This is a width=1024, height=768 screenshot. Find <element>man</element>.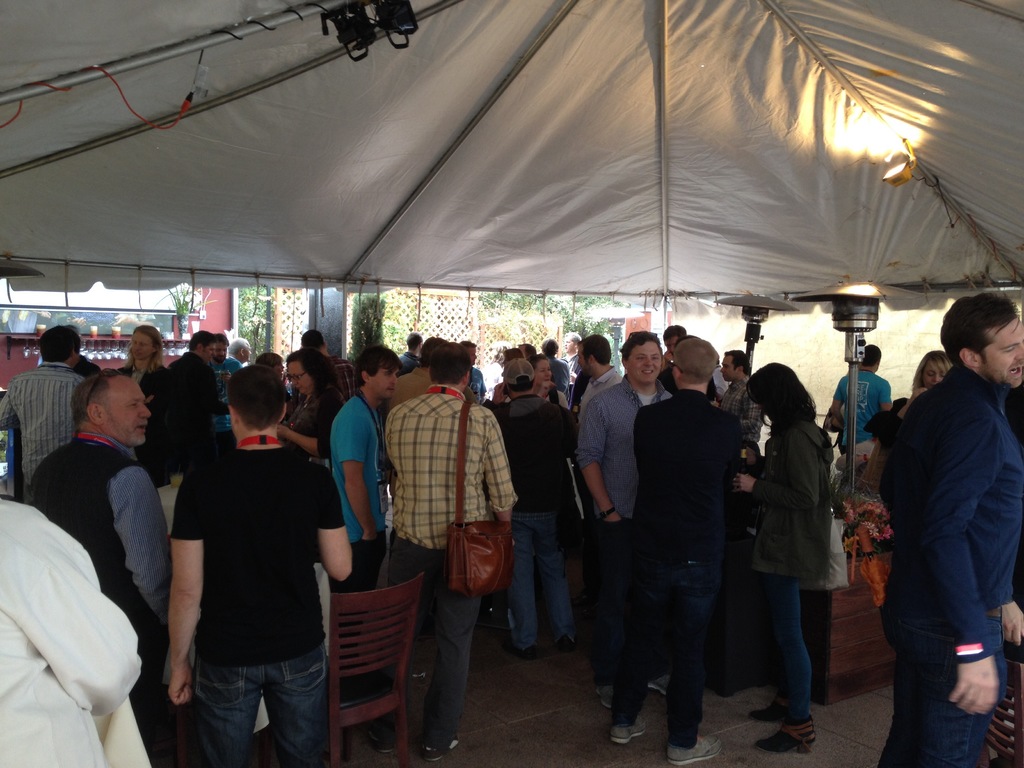
Bounding box: 710/348/765/454.
